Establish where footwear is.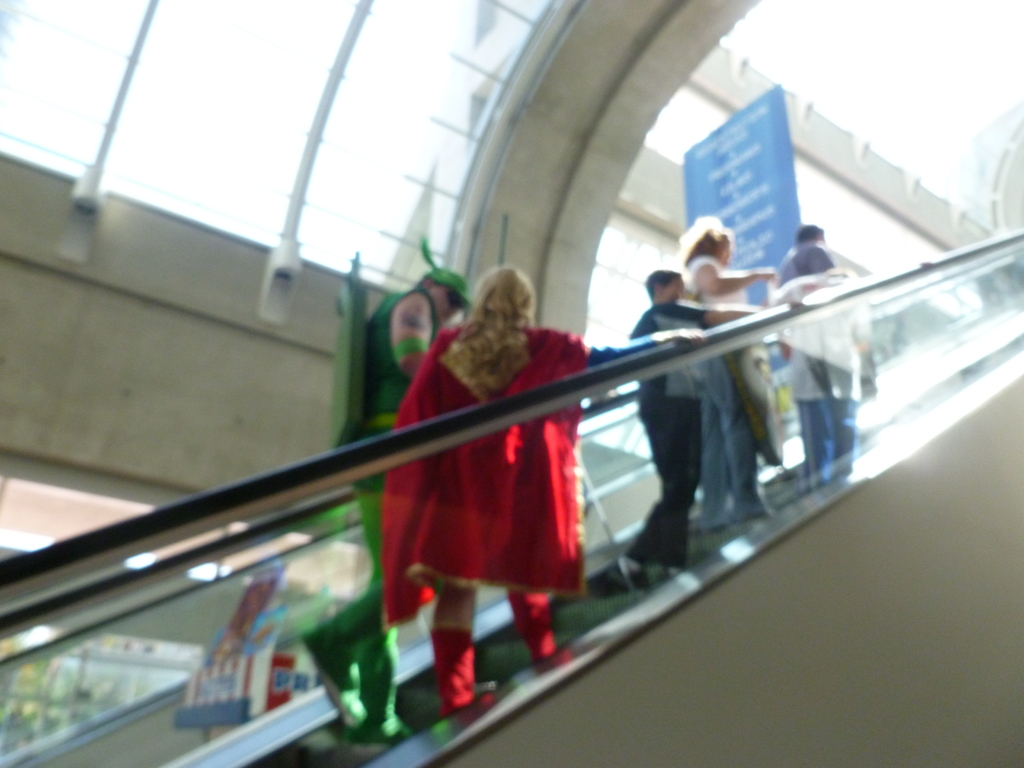
Established at (left=506, top=585, right=566, bottom=657).
